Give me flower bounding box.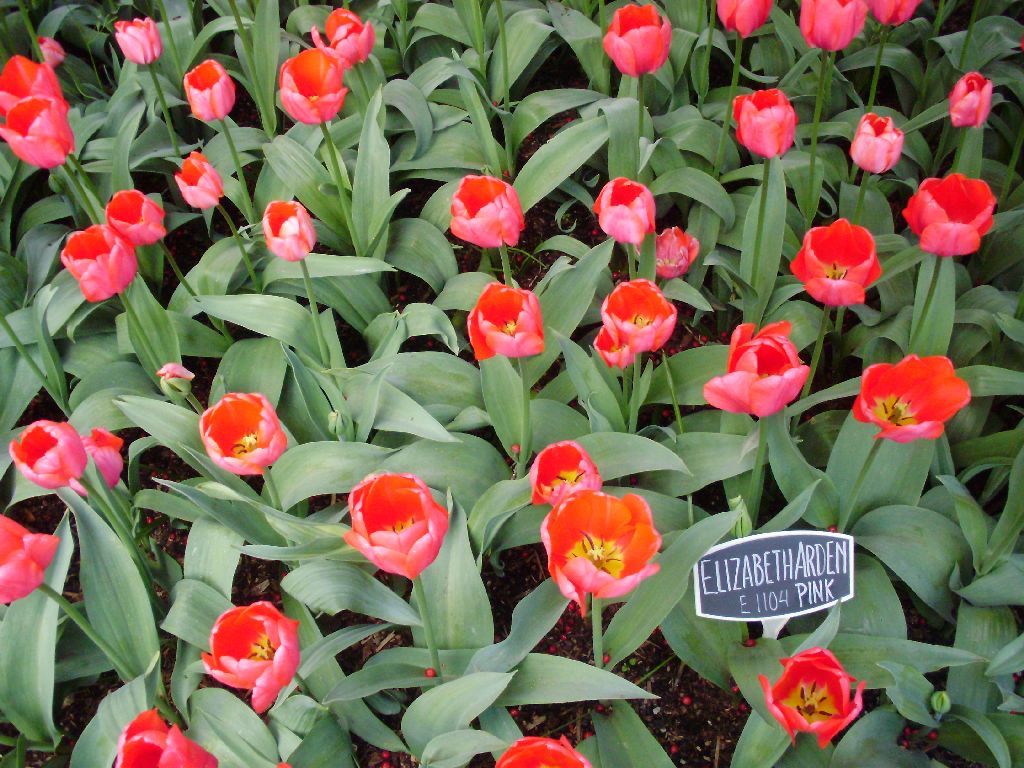
crop(604, 2, 676, 77).
